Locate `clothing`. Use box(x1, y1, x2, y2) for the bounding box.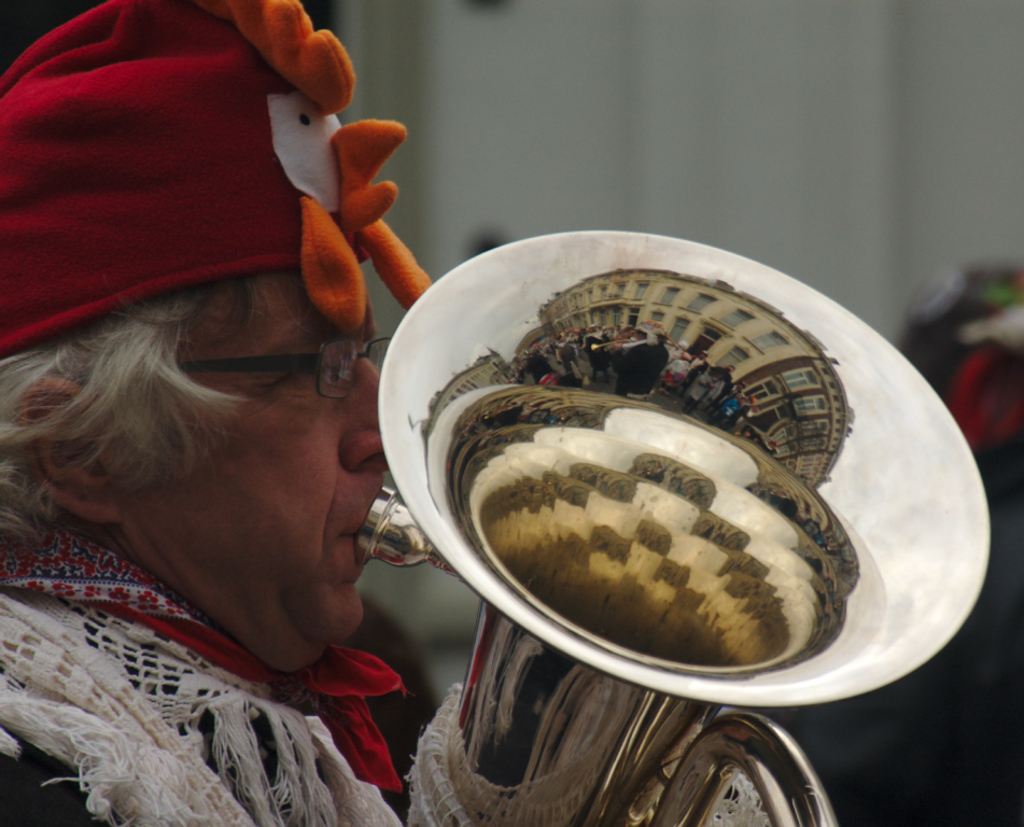
box(0, 584, 773, 826).
